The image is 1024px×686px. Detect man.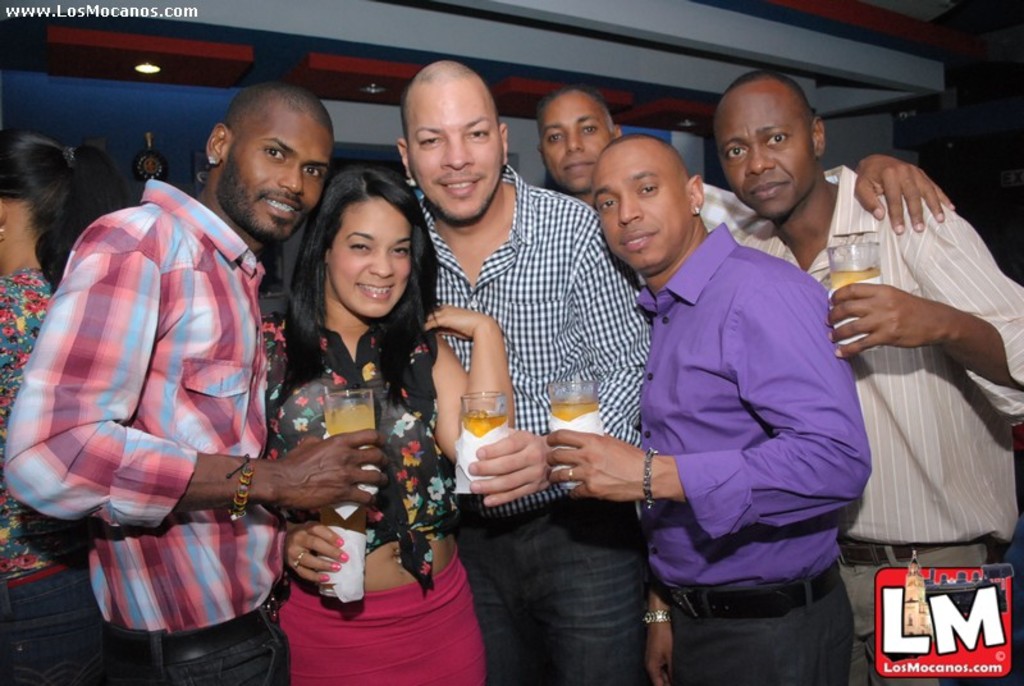
Detection: box=[532, 83, 956, 237].
